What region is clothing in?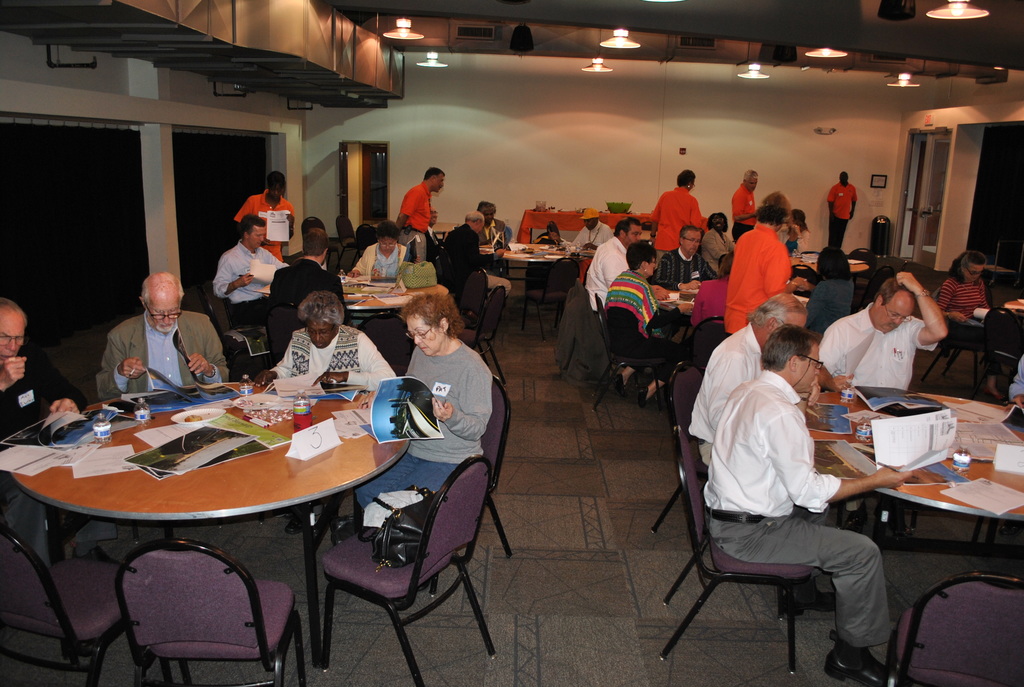
bbox=[87, 291, 220, 400].
